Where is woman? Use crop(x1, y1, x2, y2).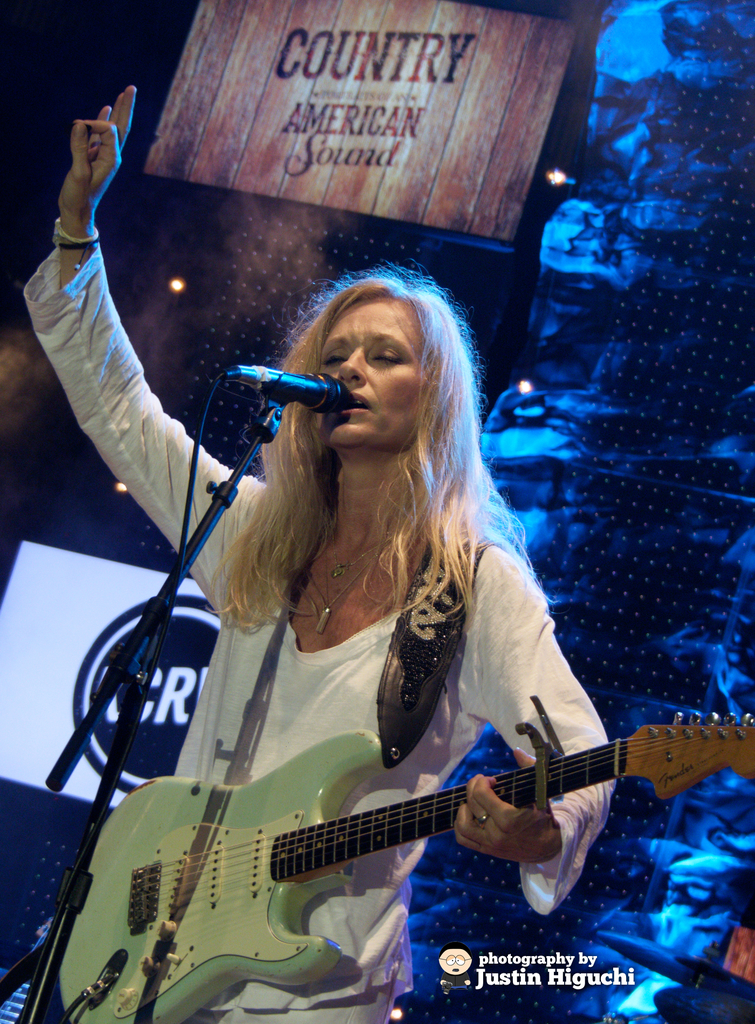
crop(57, 149, 663, 1020).
